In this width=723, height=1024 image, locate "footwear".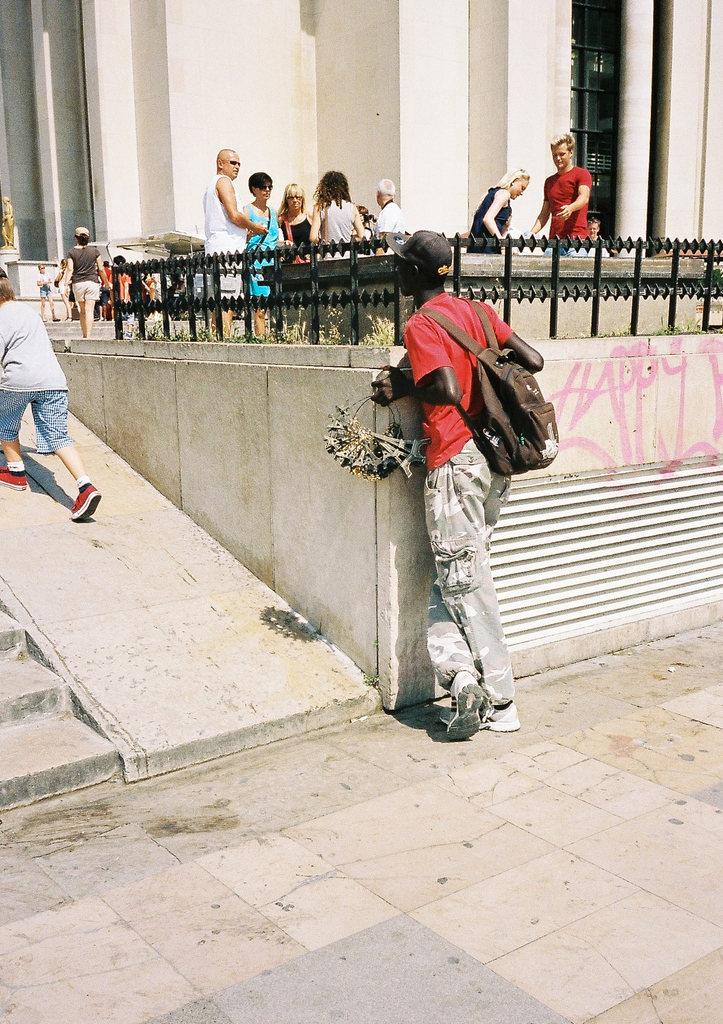
Bounding box: rect(439, 681, 518, 728).
